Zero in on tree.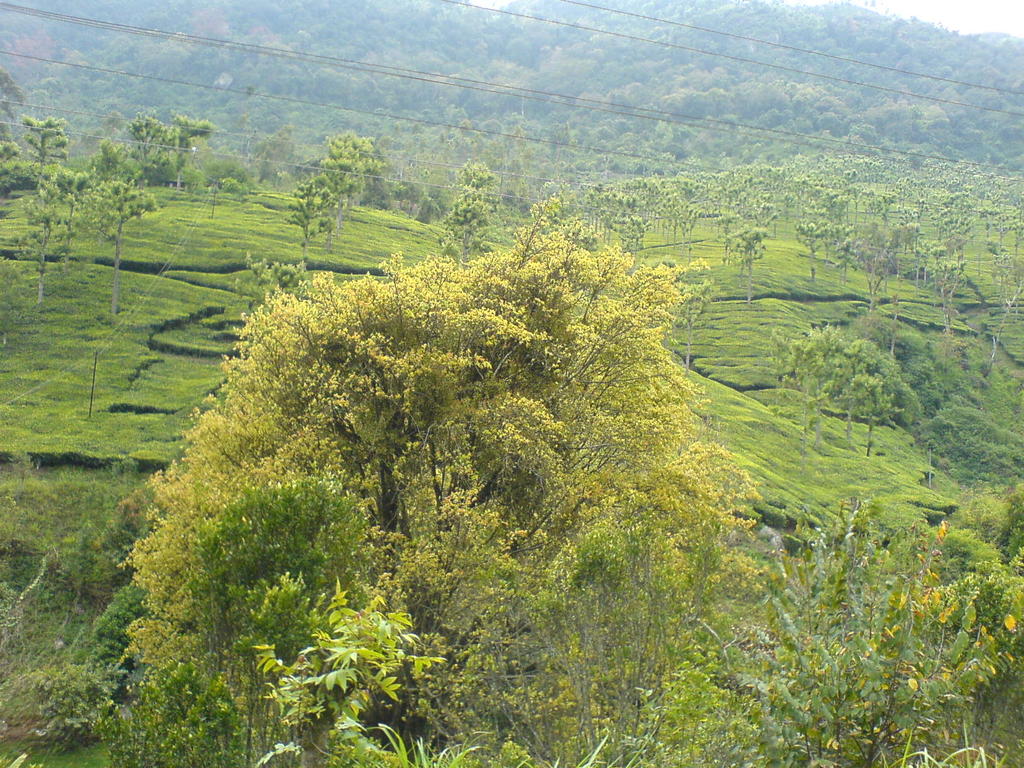
Zeroed in: 908 182 923 241.
